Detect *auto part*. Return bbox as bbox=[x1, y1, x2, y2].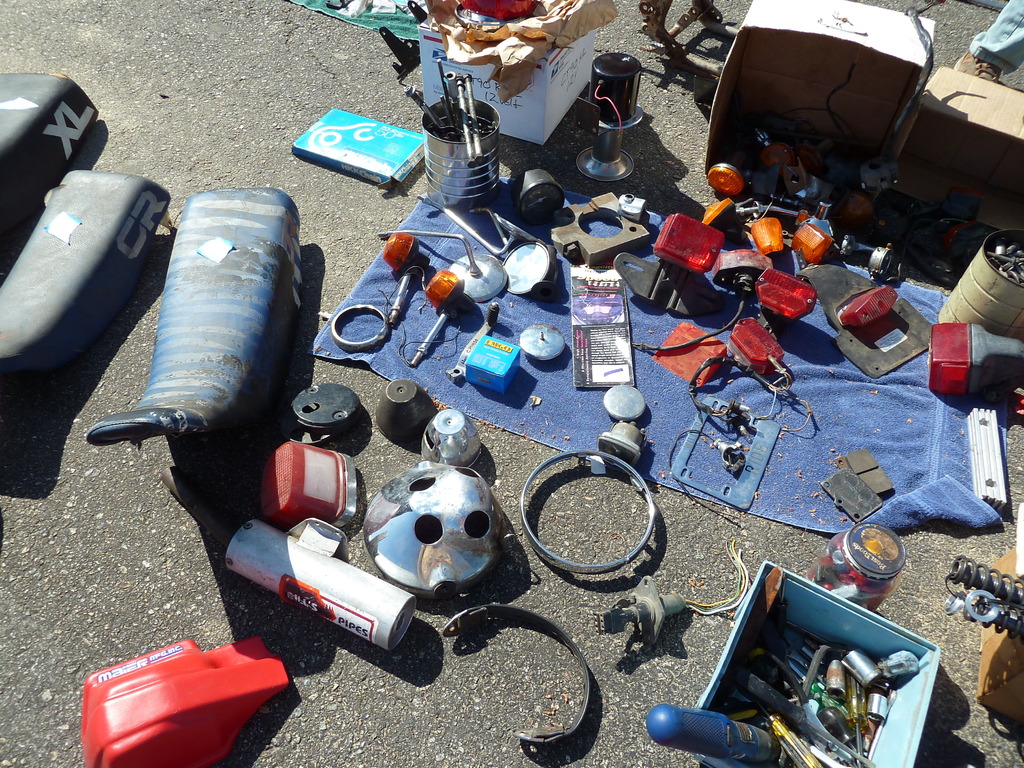
bbox=[440, 602, 595, 750].
